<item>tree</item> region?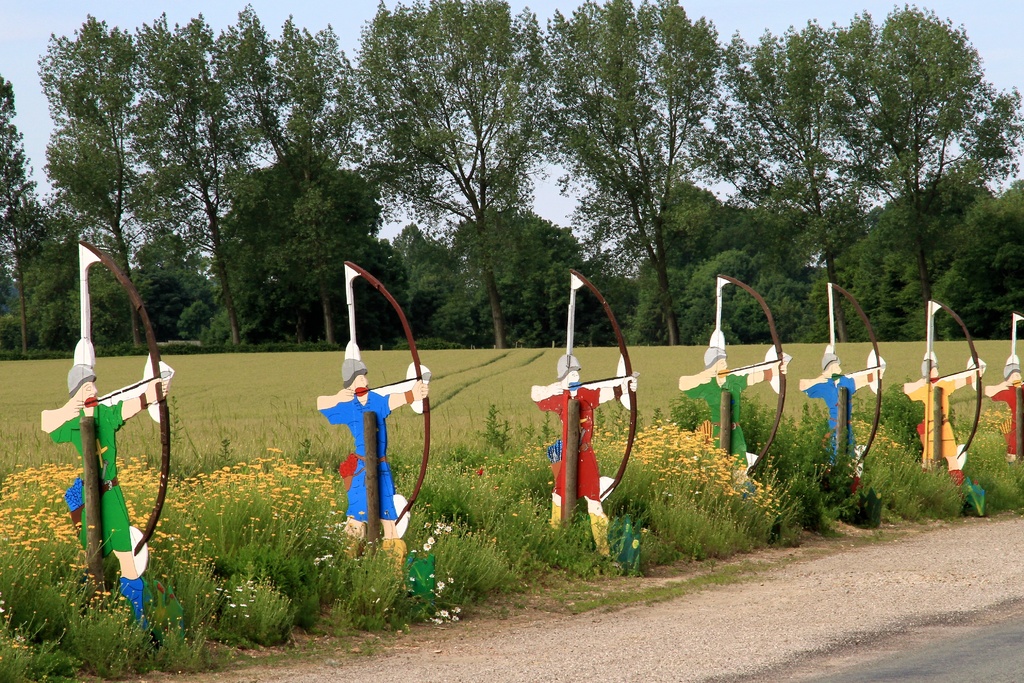
BBox(0, 78, 95, 365)
